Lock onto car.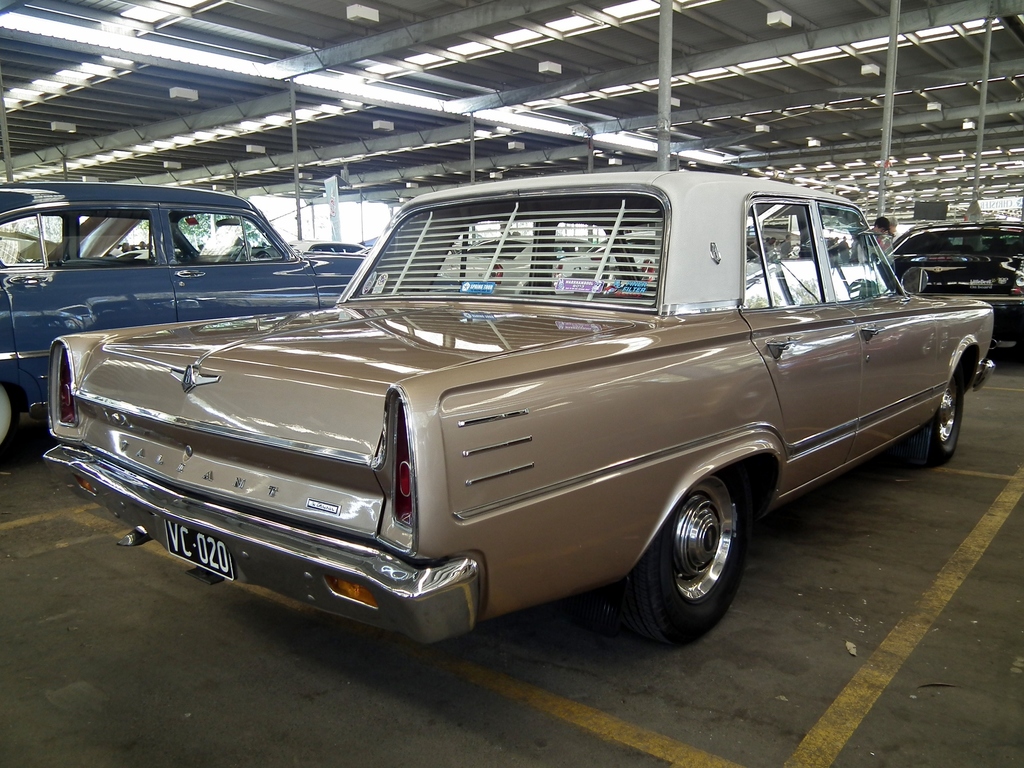
Locked: bbox=(40, 172, 983, 647).
